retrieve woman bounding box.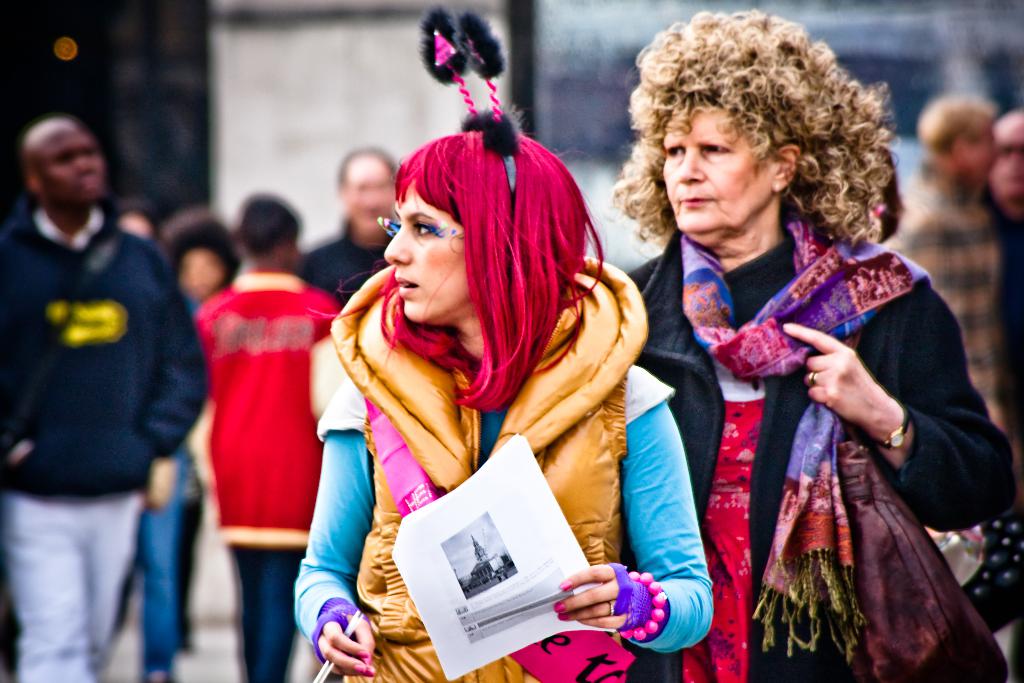
Bounding box: bbox=(294, 4, 712, 682).
